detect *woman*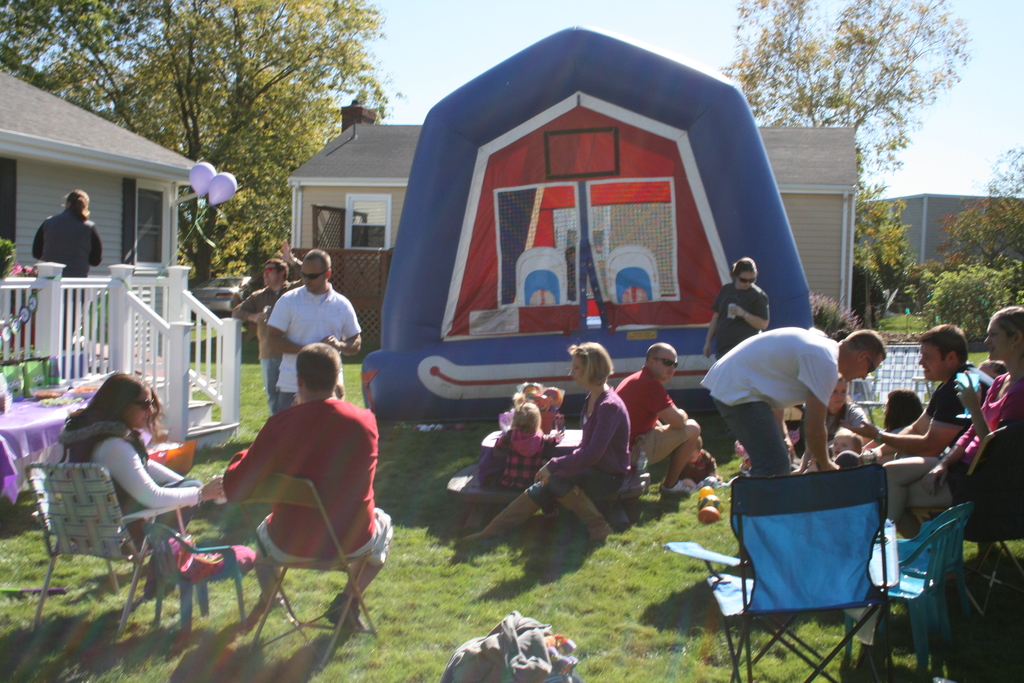
x1=705 y1=258 x2=771 y2=365
